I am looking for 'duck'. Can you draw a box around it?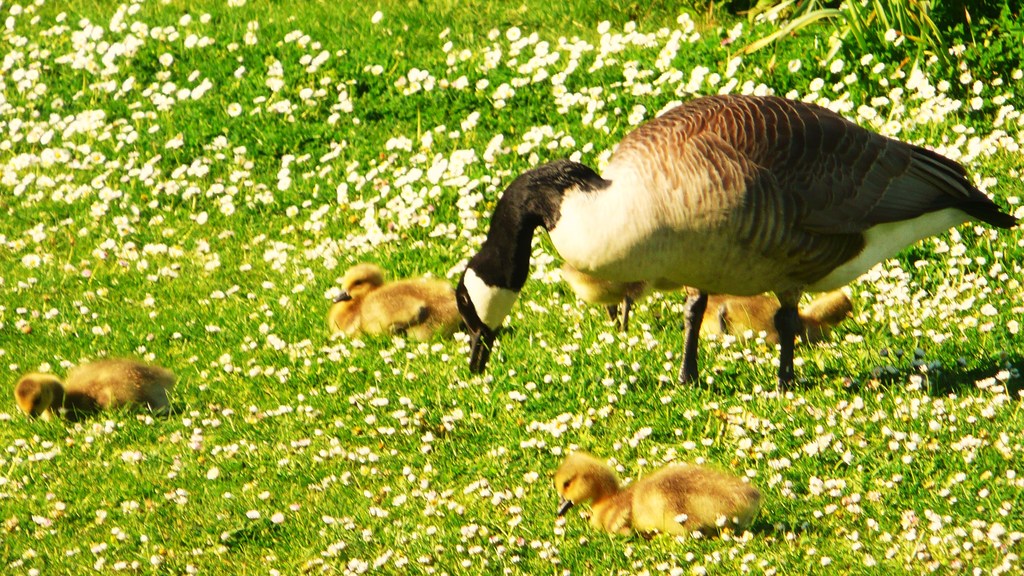
Sure, the bounding box is <box>794,286,851,344</box>.
